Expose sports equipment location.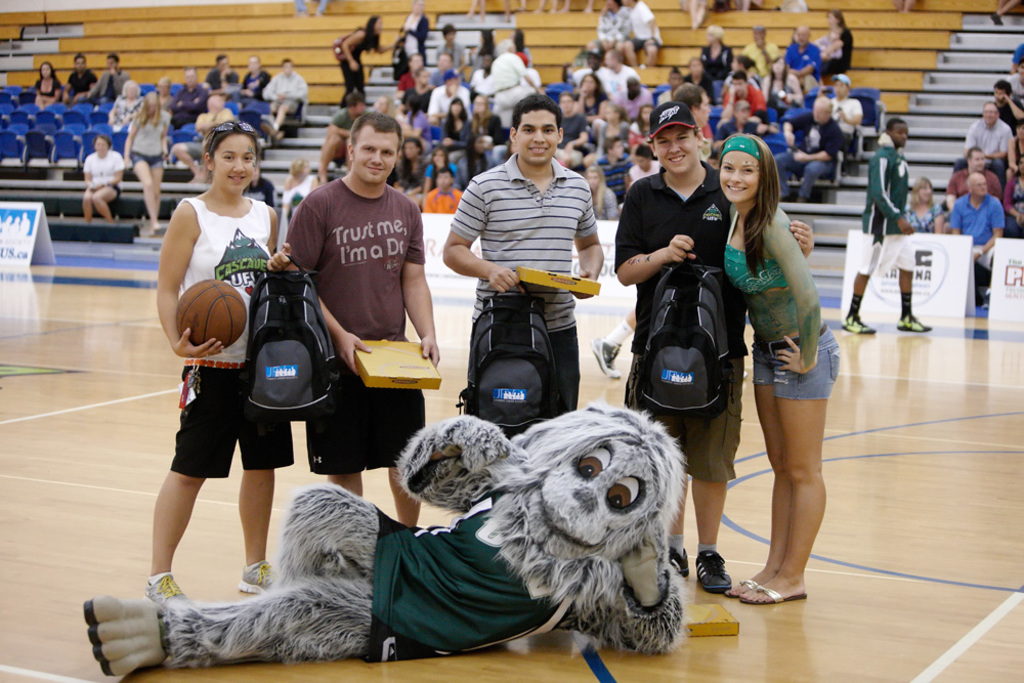
Exposed at box=[176, 278, 251, 345].
